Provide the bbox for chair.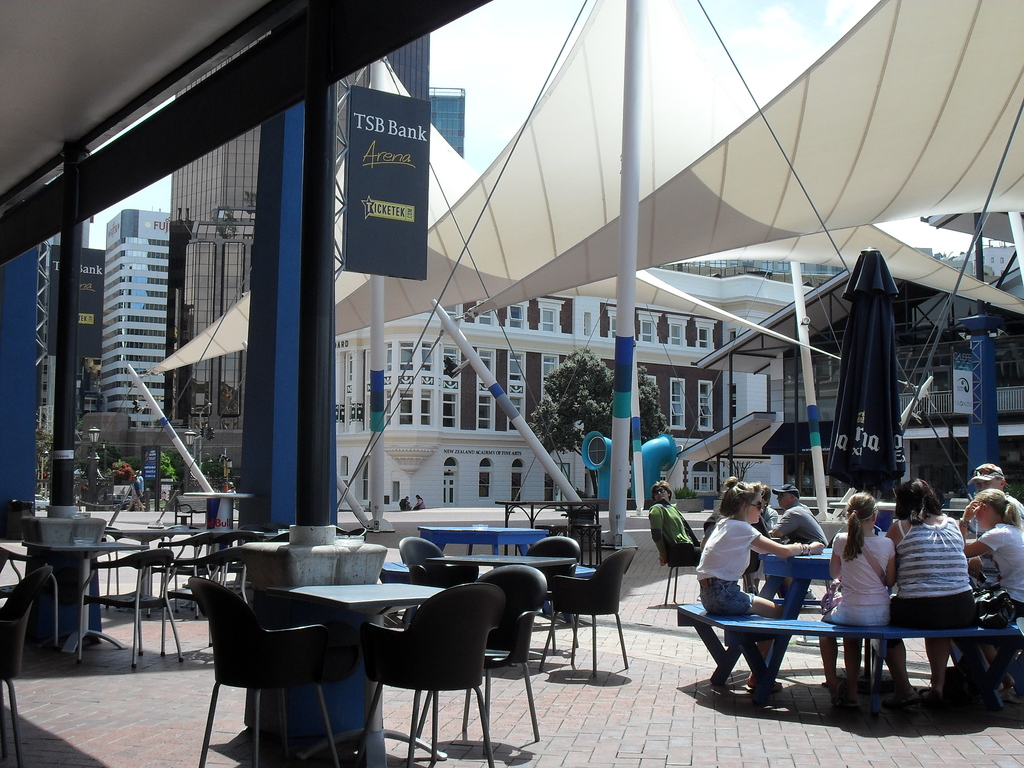
x1=657 y1=525 x2=702 y2=604.
